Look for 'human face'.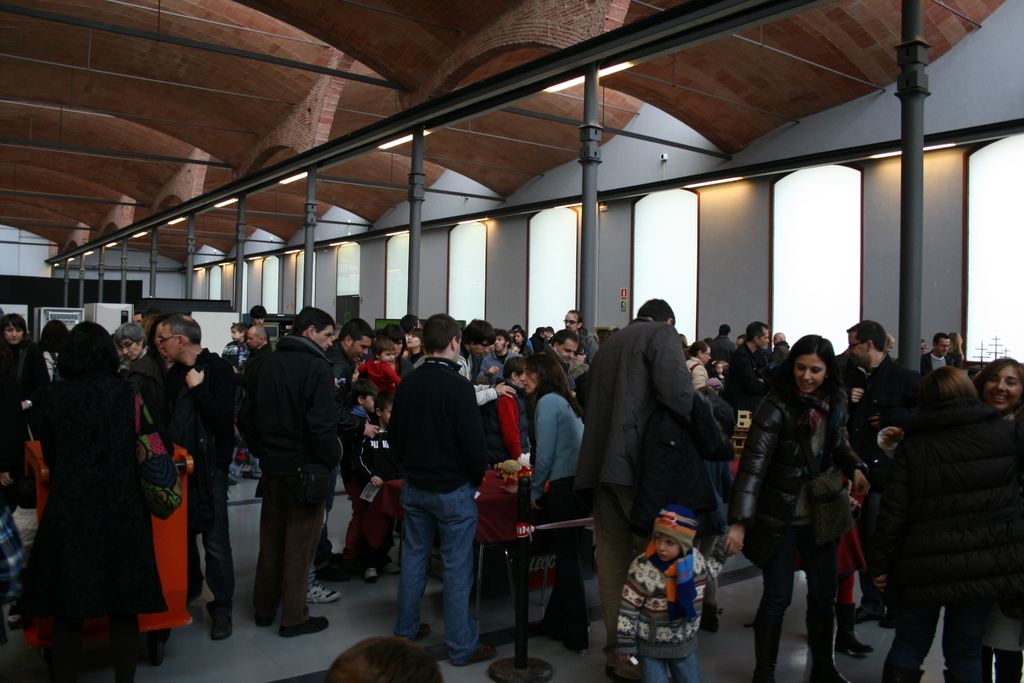
Found: l=157, t=323, r=182, b=363.
